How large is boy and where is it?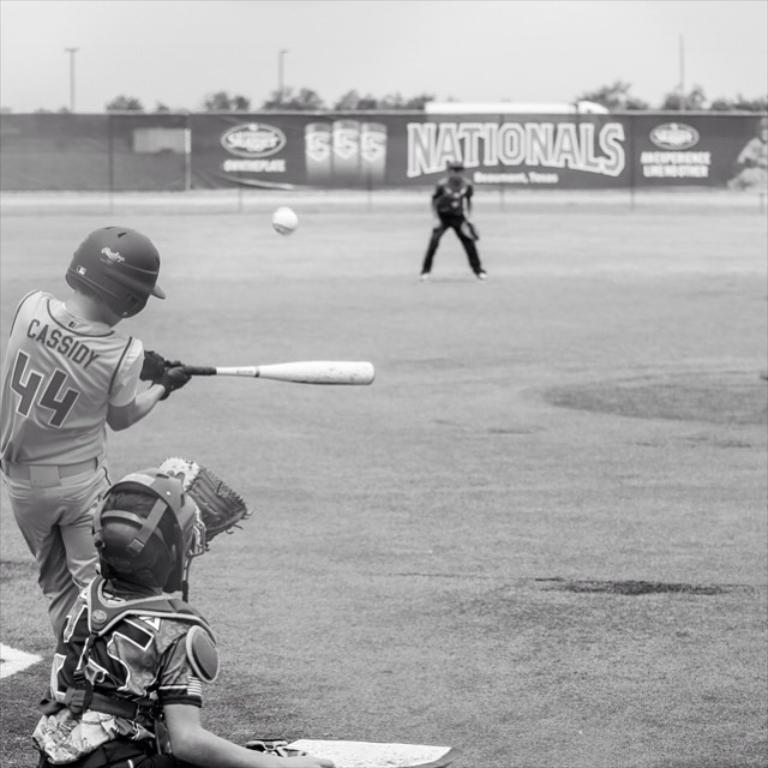
Bounding box: region(31, 457, 337, 766).
